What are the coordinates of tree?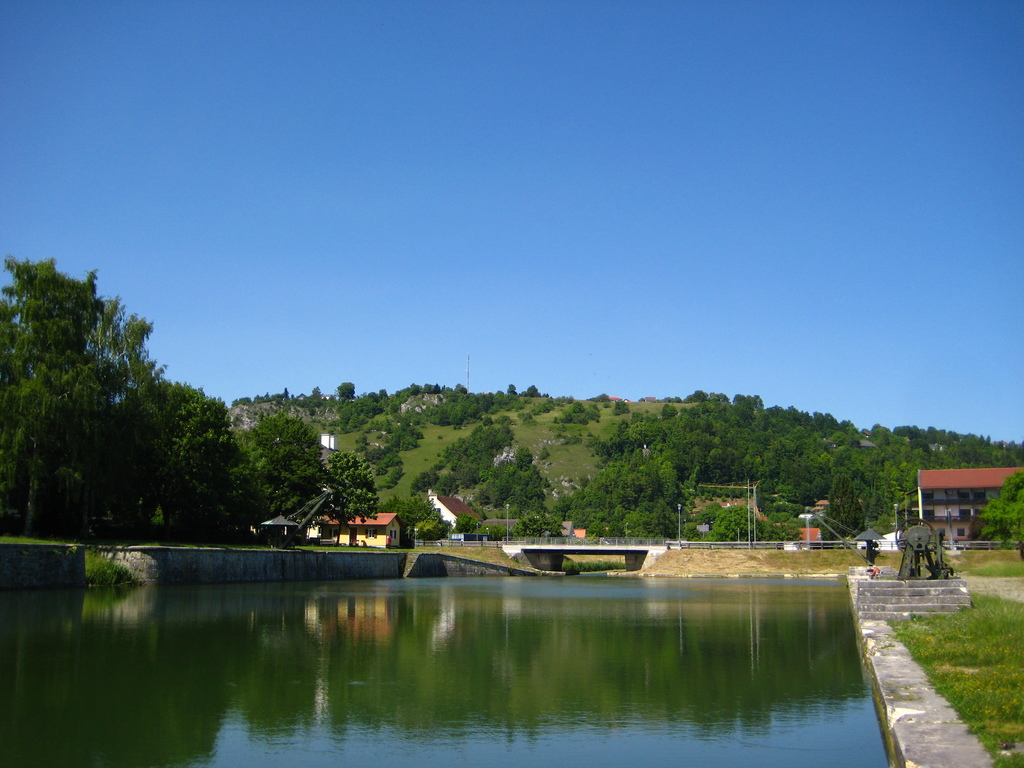
{"left": 389, "top": 494, "right": 447, "bottom": 544}.
